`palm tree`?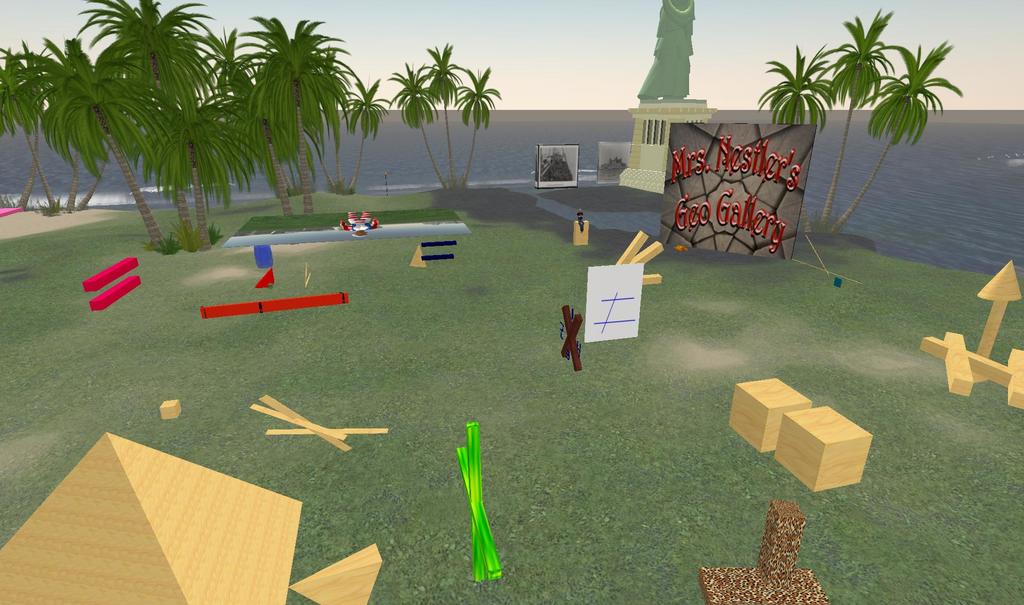
[384,65,451,187]
